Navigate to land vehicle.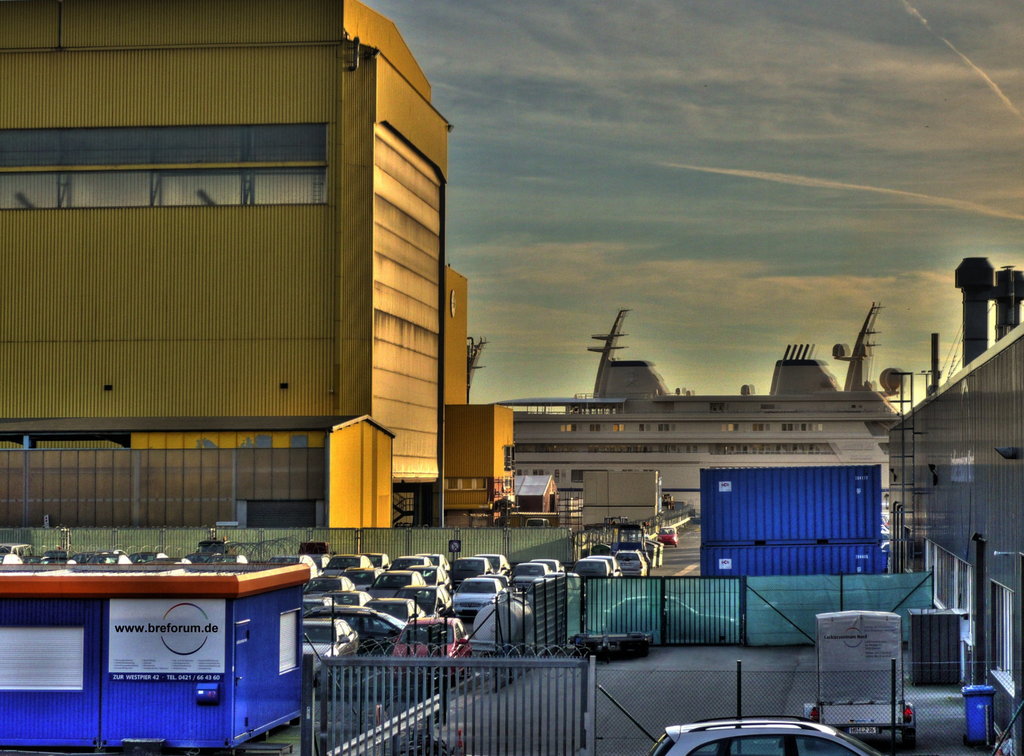
Navigation target: l=301, t=595, r=337, b=617.
